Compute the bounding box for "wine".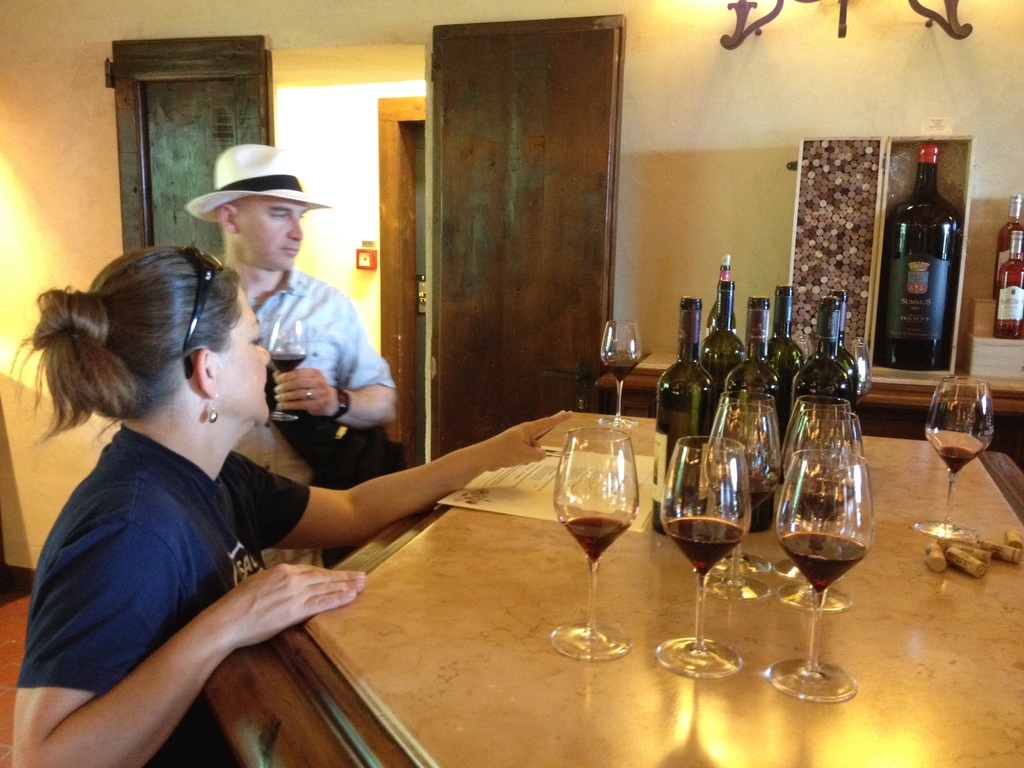
select_region(803, 490, 856, 522).
